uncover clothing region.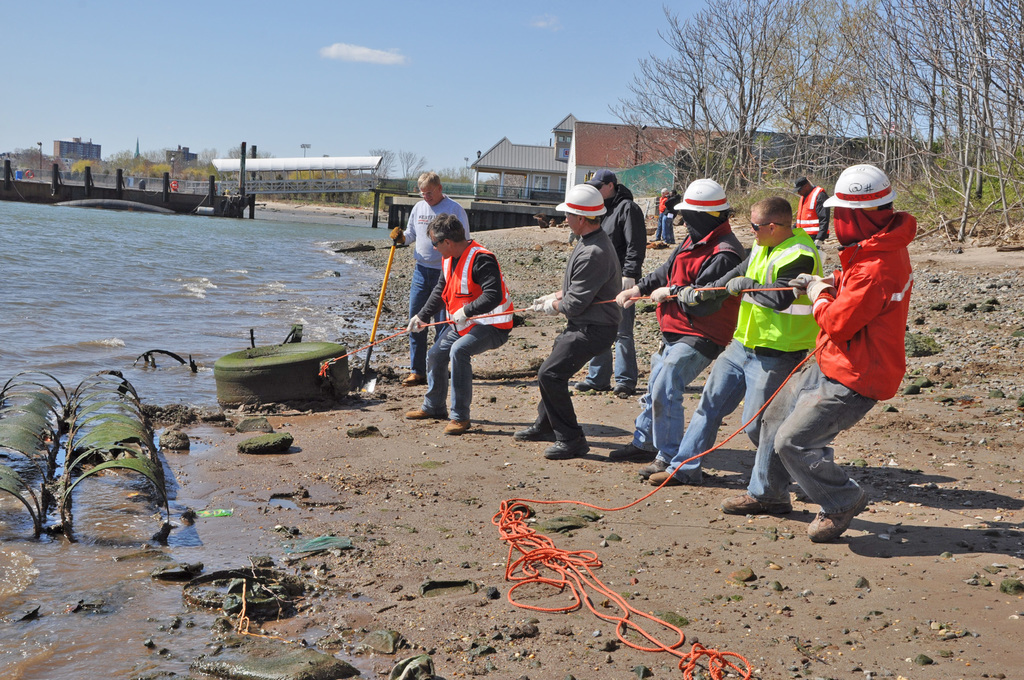
Uncovered: 770 198 911 478.
